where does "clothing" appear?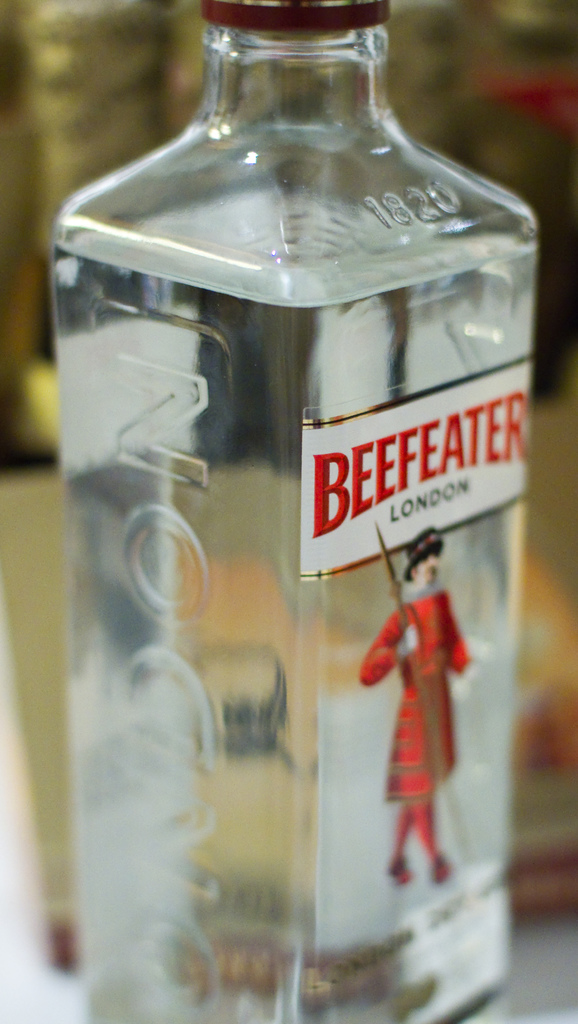
Appears at [x1=366, y1=550, x2=475, y2=880].
